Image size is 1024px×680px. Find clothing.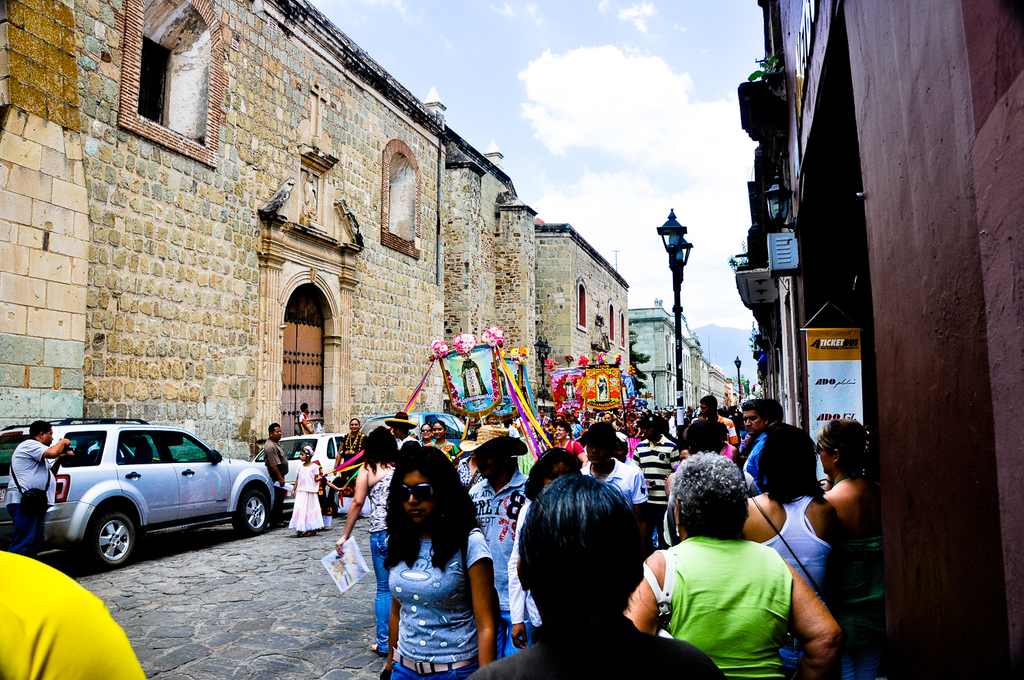
left=360, top=464, right=393, bottom=526.
